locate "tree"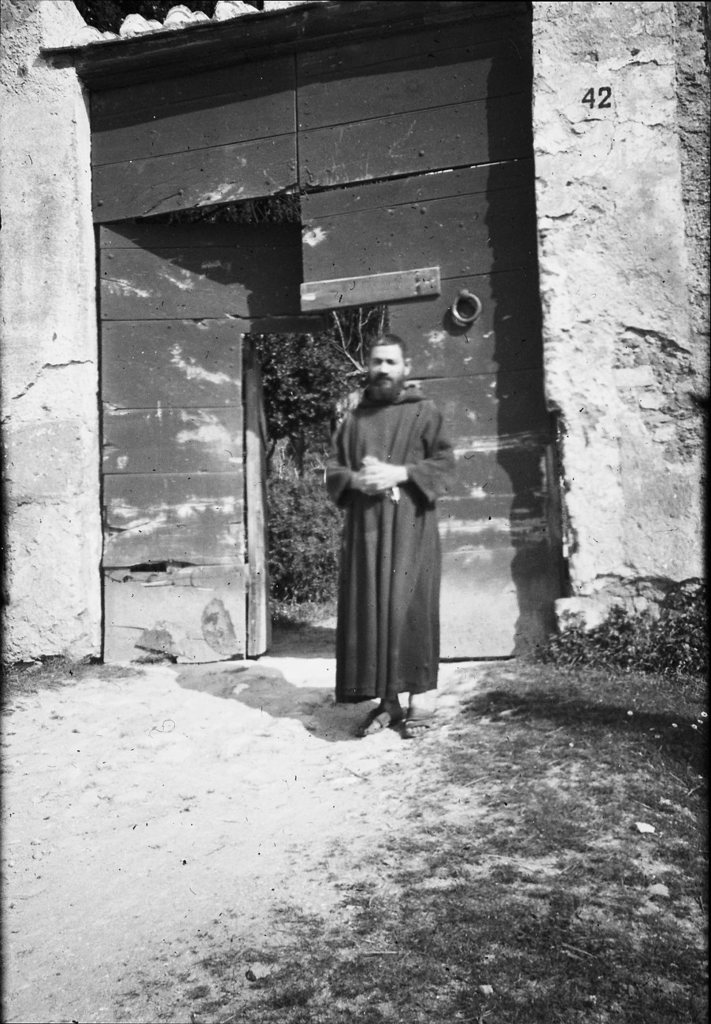
x1=258 y1=306 x2=385 y2=615
